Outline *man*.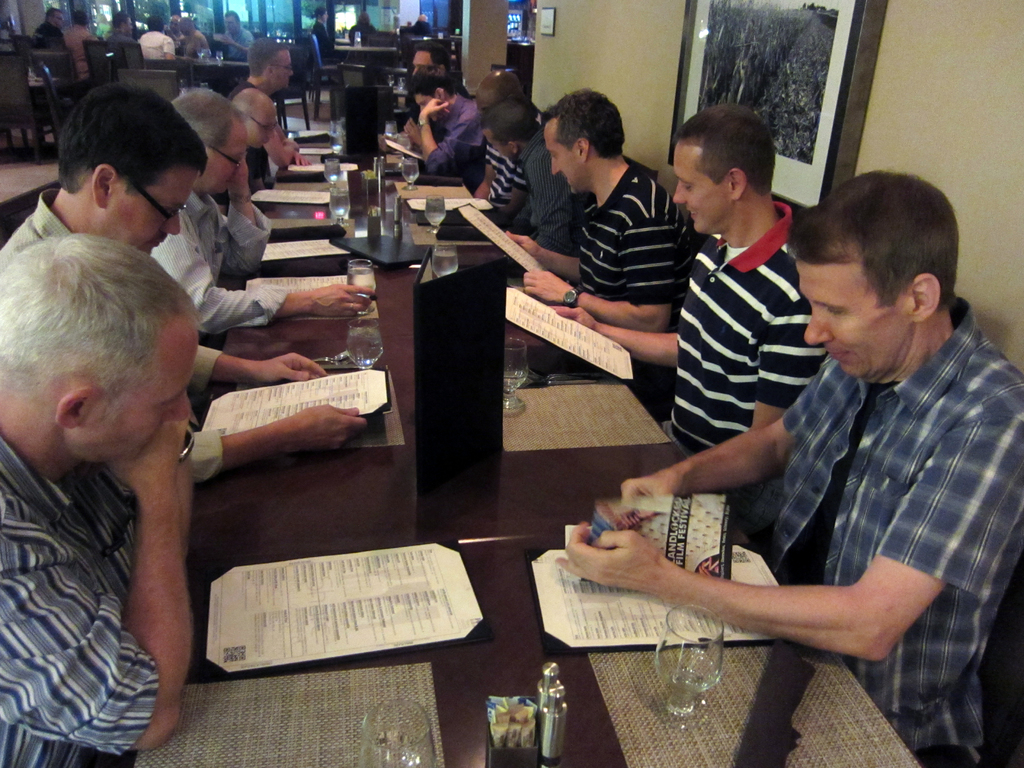
Outline: locate(247, 37, 294, 93).
